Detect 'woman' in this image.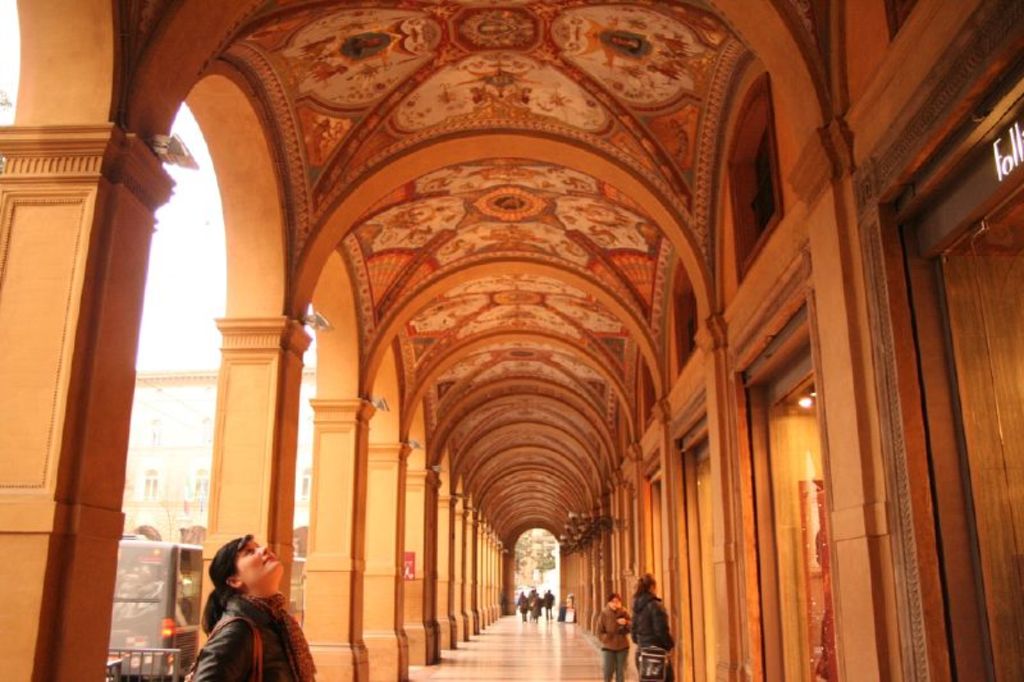
Detection: 595 594 630 681.
